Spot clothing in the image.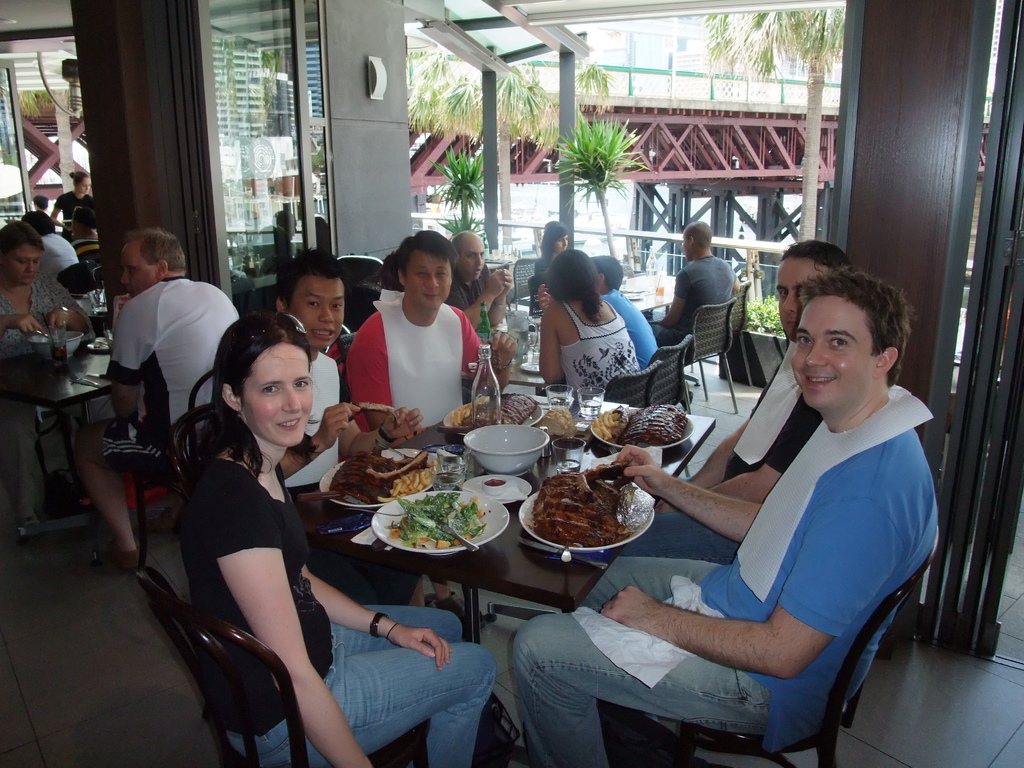
clothing found at BBox(608, 340, 821, 557).
